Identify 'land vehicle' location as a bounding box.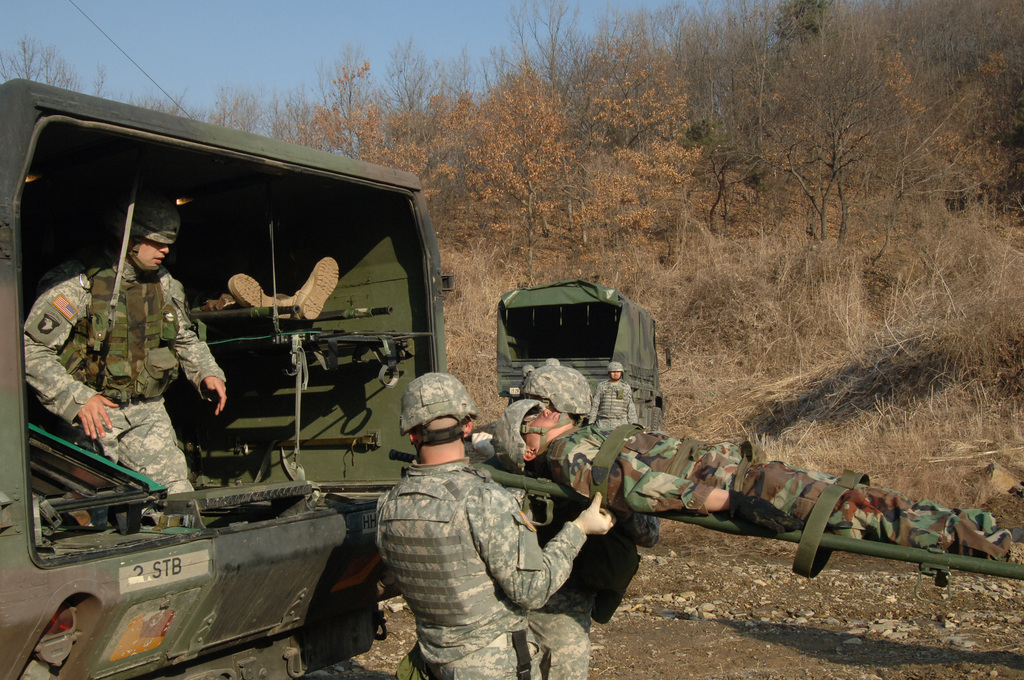
BBox(0, 71, 449, 679).
